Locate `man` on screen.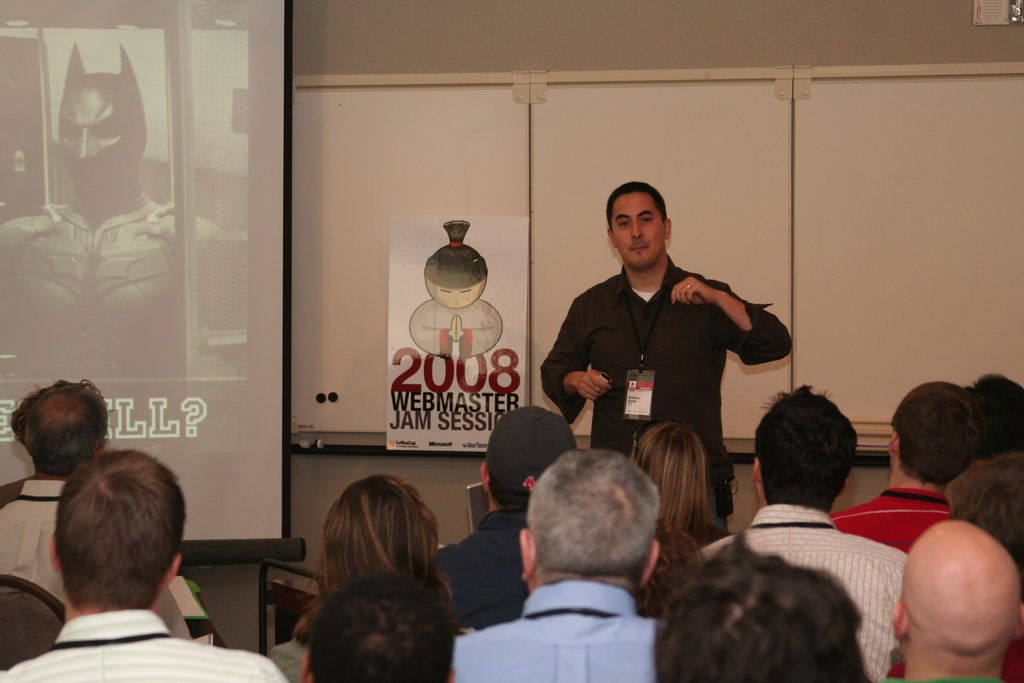
On screen at (x1=886, y1=518, x2=1023, y2=682).
